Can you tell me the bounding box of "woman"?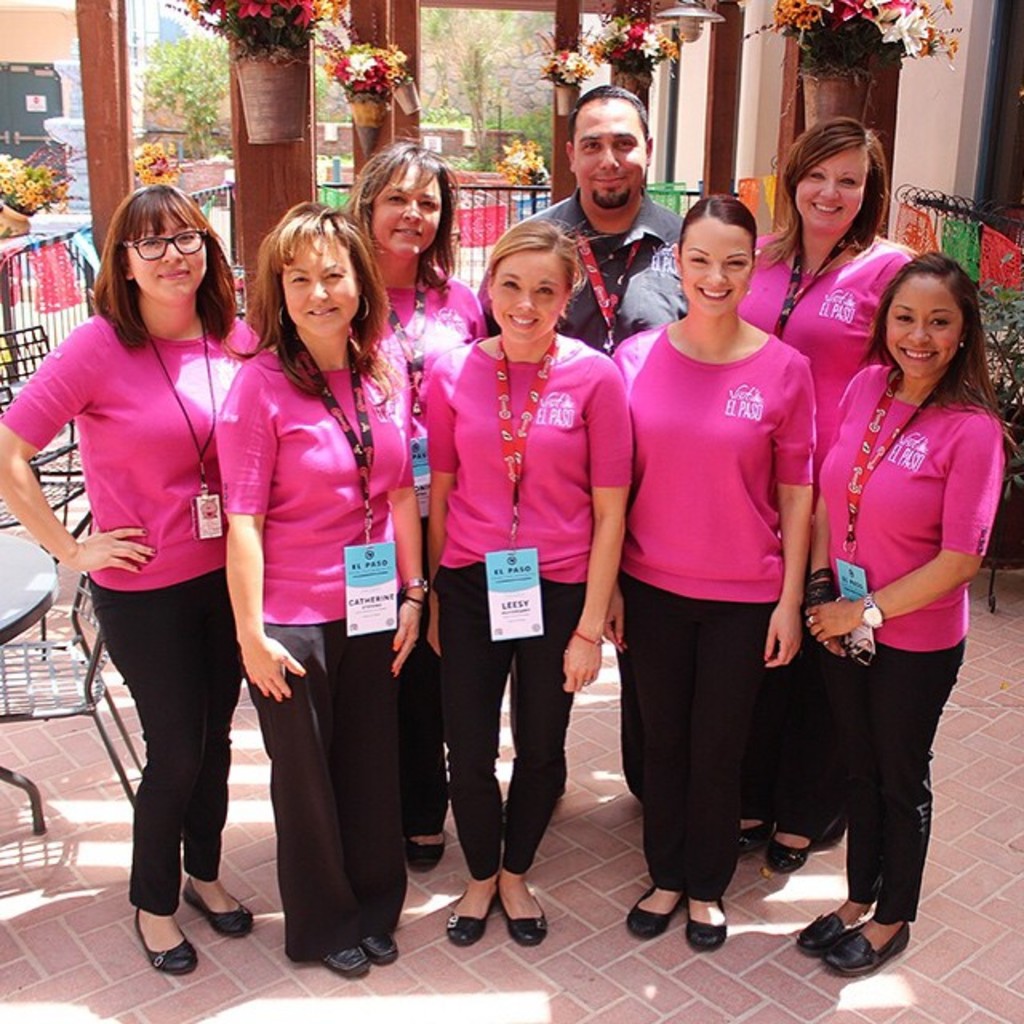
left=0, top=176, right=266, bottom=986.
